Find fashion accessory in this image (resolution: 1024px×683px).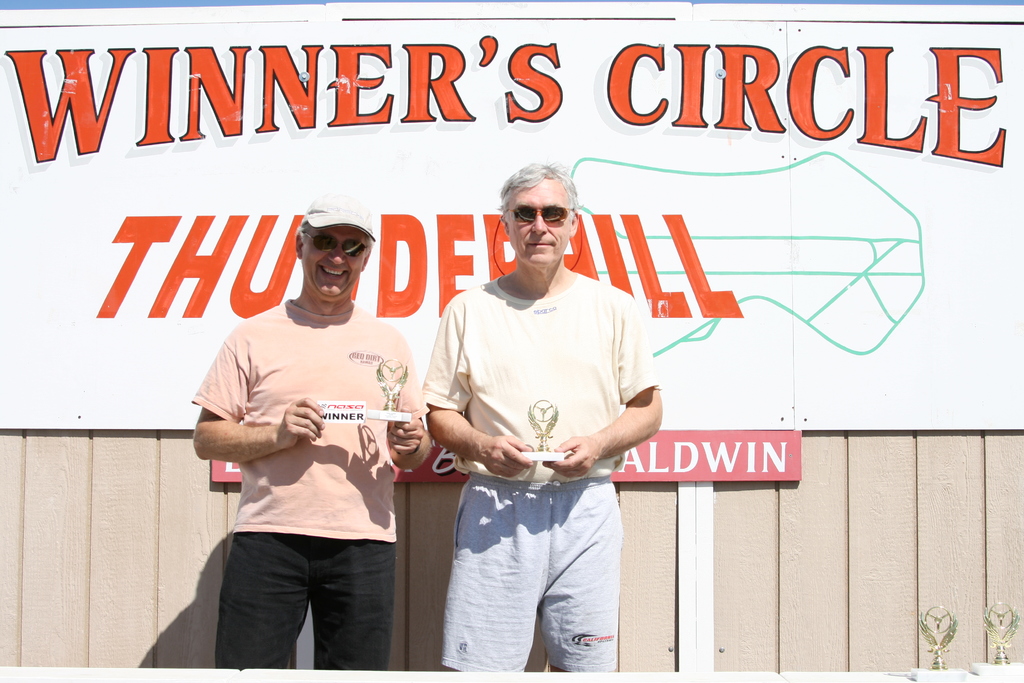
x1=502 y1=206 x2=568 y2=227.
